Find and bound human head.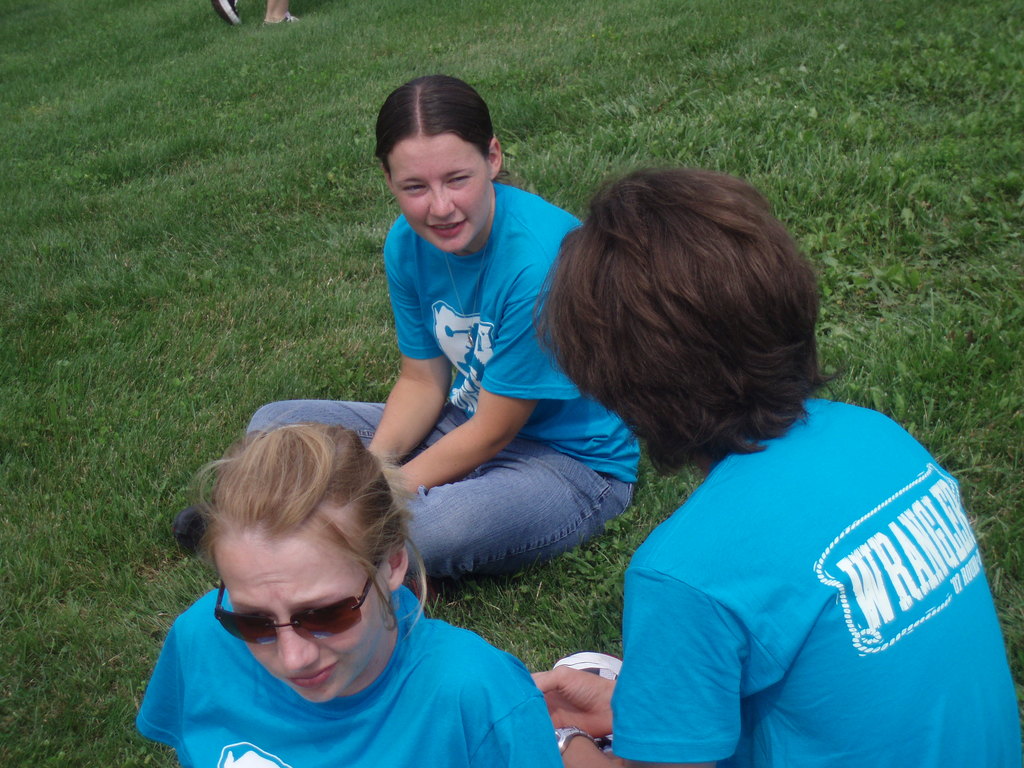
Bound: 204 424 415 704.
